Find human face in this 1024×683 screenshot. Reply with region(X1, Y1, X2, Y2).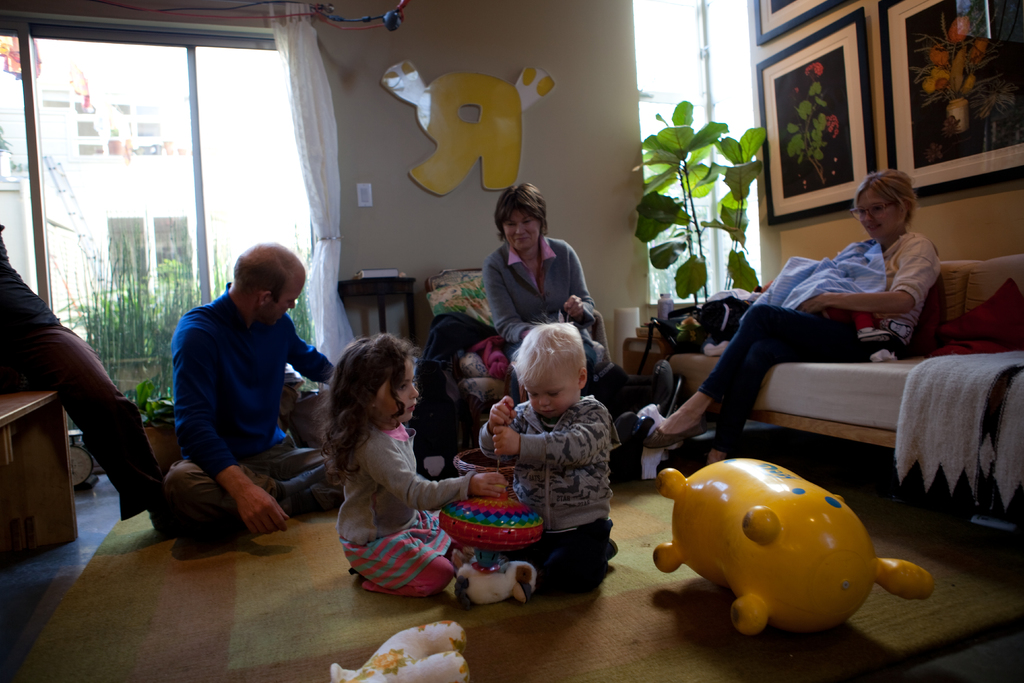
region(513, 335, 573, 429).
